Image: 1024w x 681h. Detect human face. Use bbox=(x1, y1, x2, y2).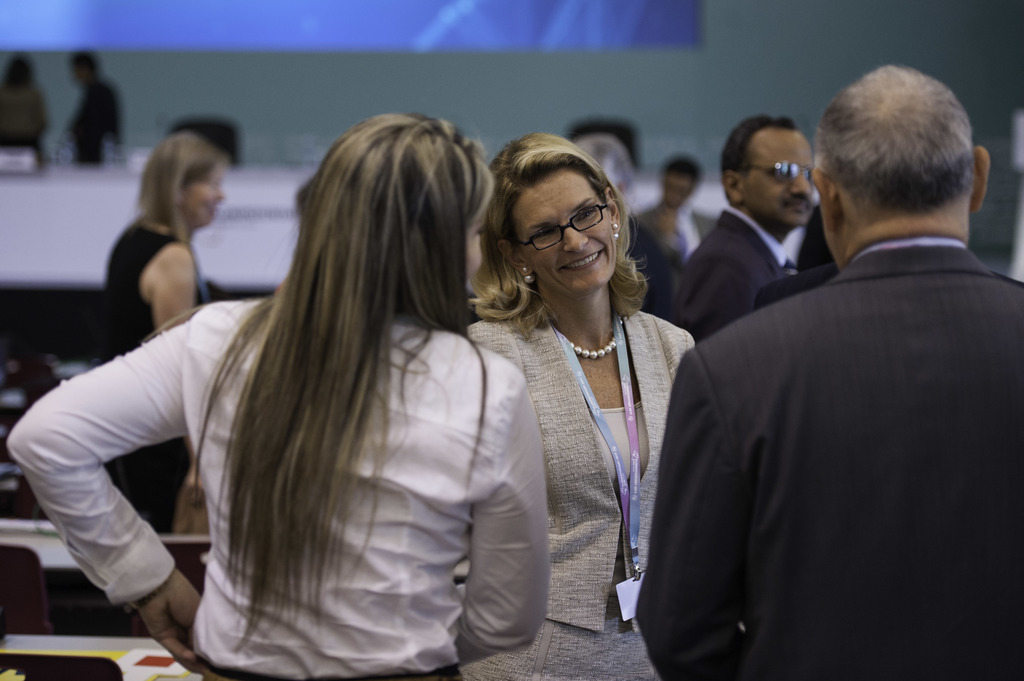
bbox=(747, 131, 816, 230).
